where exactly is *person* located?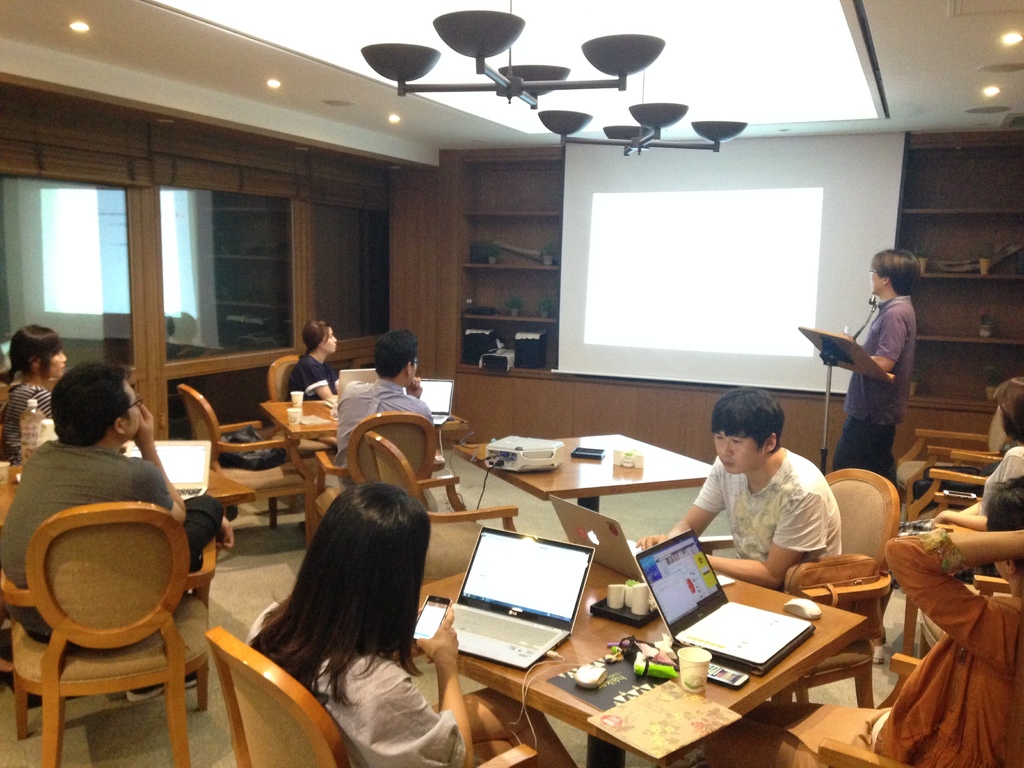
Its bounding box is bbox=(701, 471, 1023, 767).
